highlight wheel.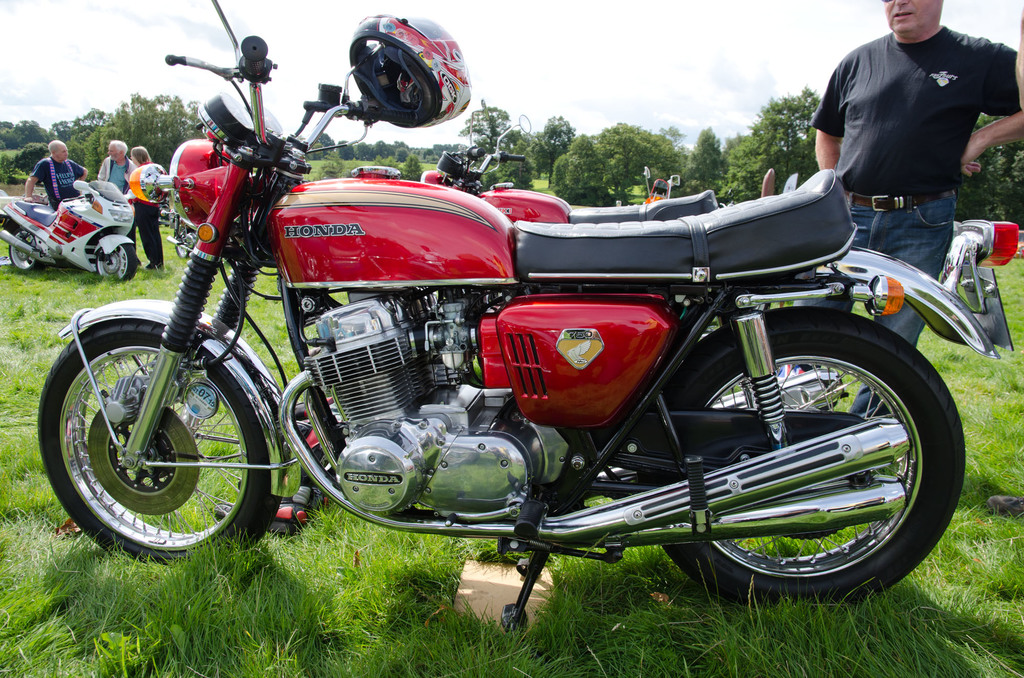
Highlighted region: region(173, 223, 189, 259).
